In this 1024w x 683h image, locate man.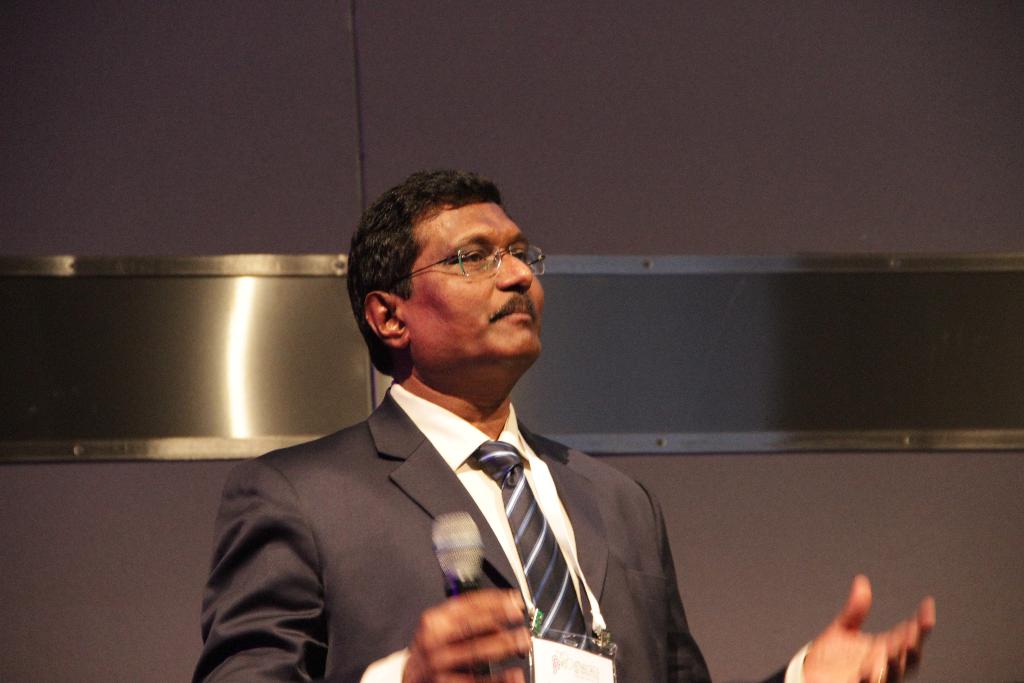
Bounding box: Rect(186, 153, 821, 671).
